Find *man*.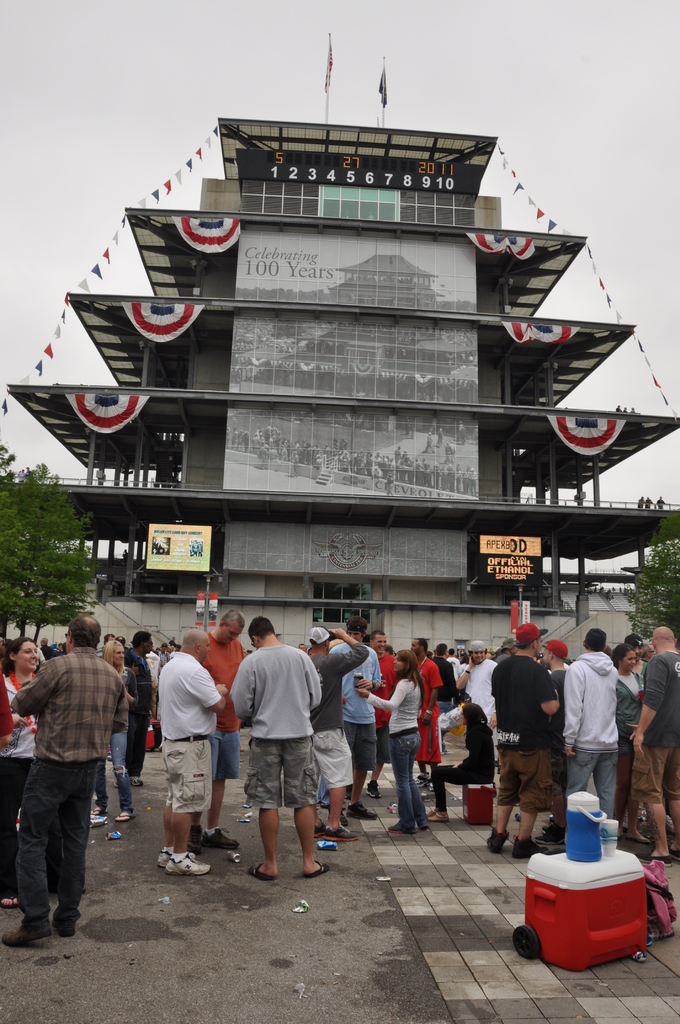
[364, 630, 397, 801].
